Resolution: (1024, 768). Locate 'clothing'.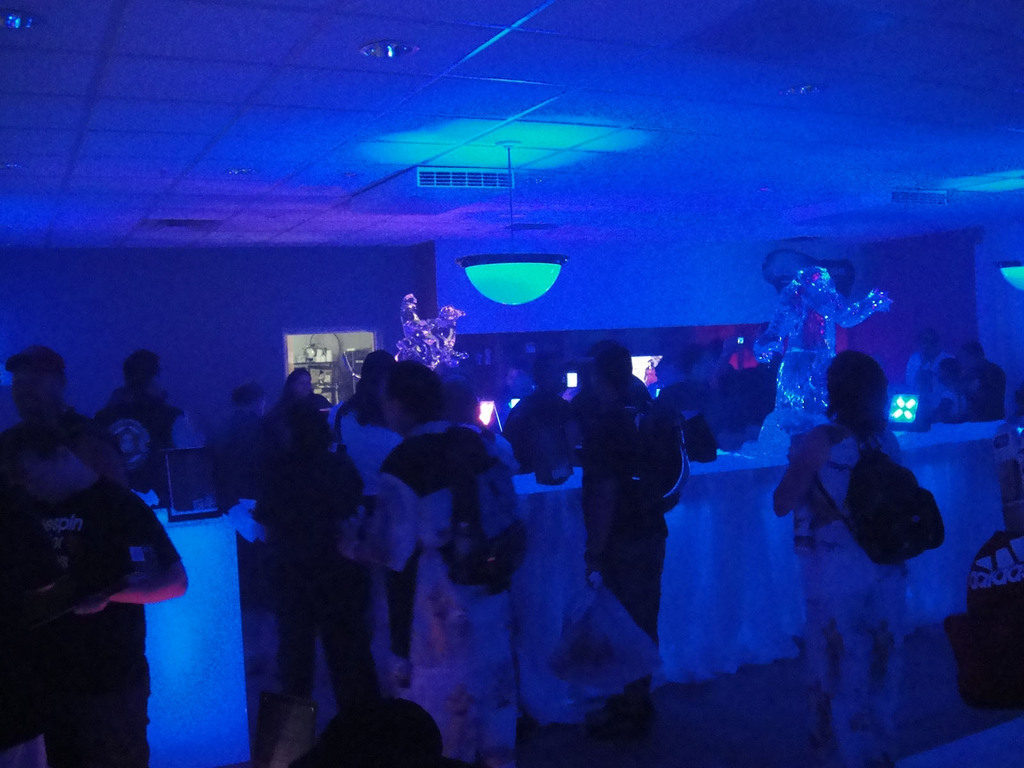
bbox=[20, 417, 179, 689].
